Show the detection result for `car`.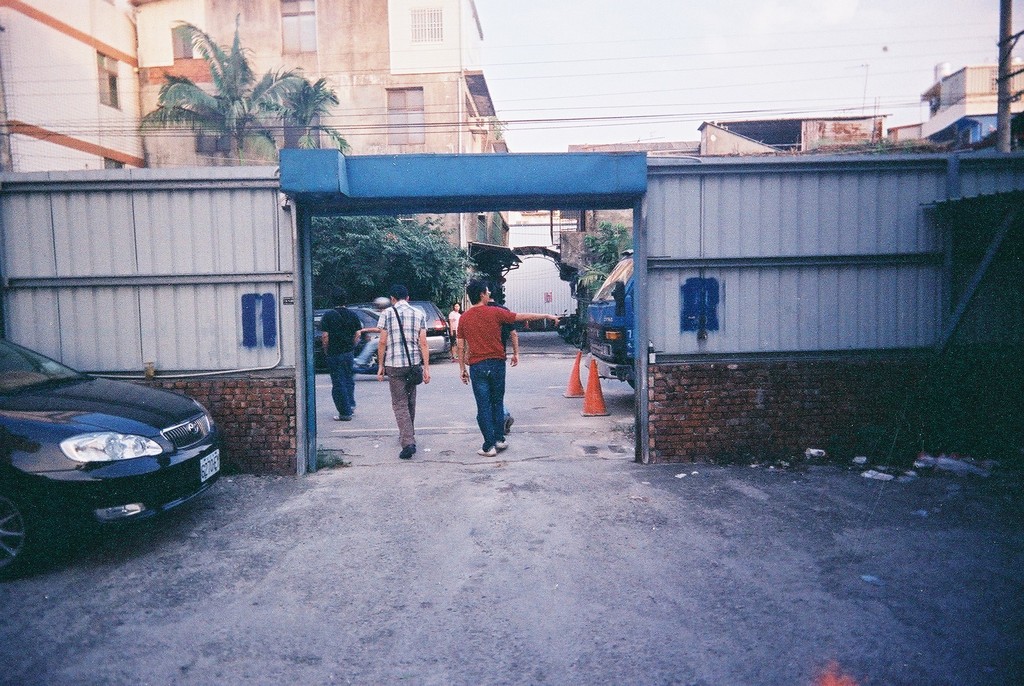
[310, 298, 378, 364].
